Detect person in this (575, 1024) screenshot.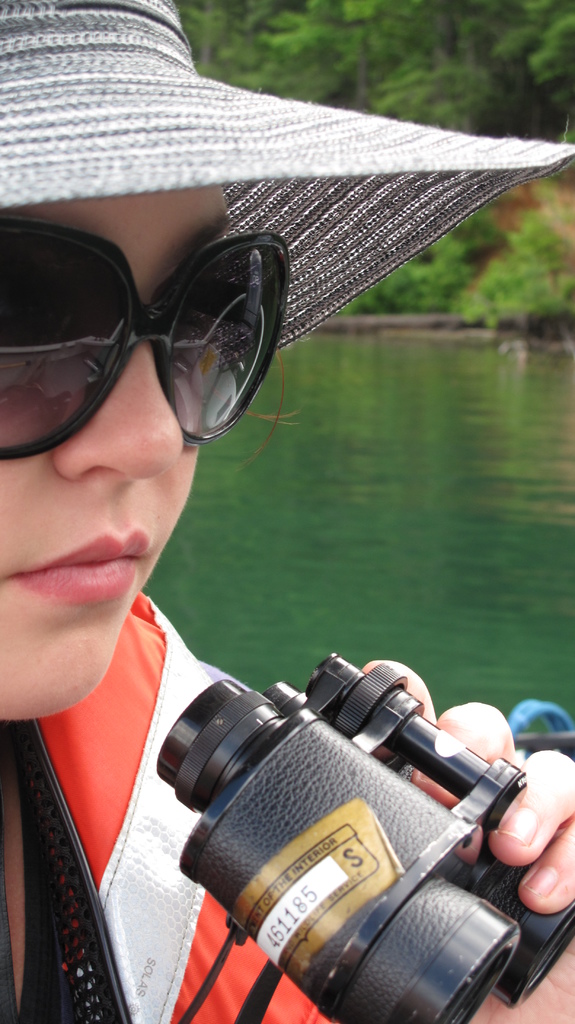
Detection: {"x1": 35, "y1": 175, "x2": 522, "y2": 1023}.
